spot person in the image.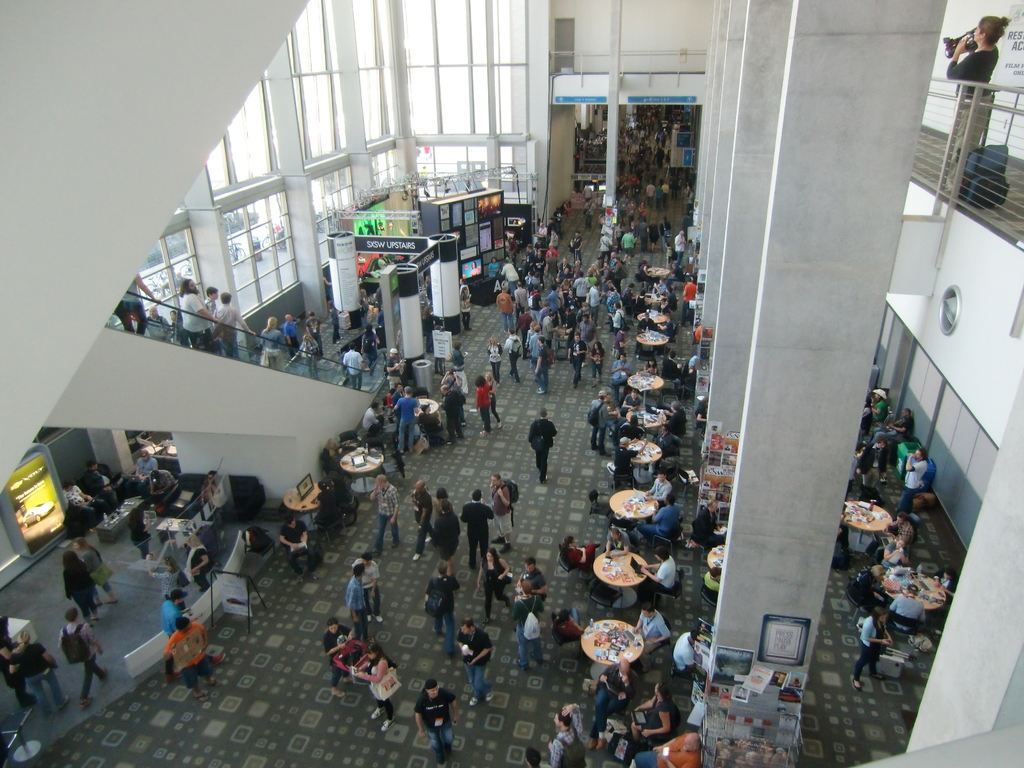
person found at left=356, top=643, right=399, bottom=730.
